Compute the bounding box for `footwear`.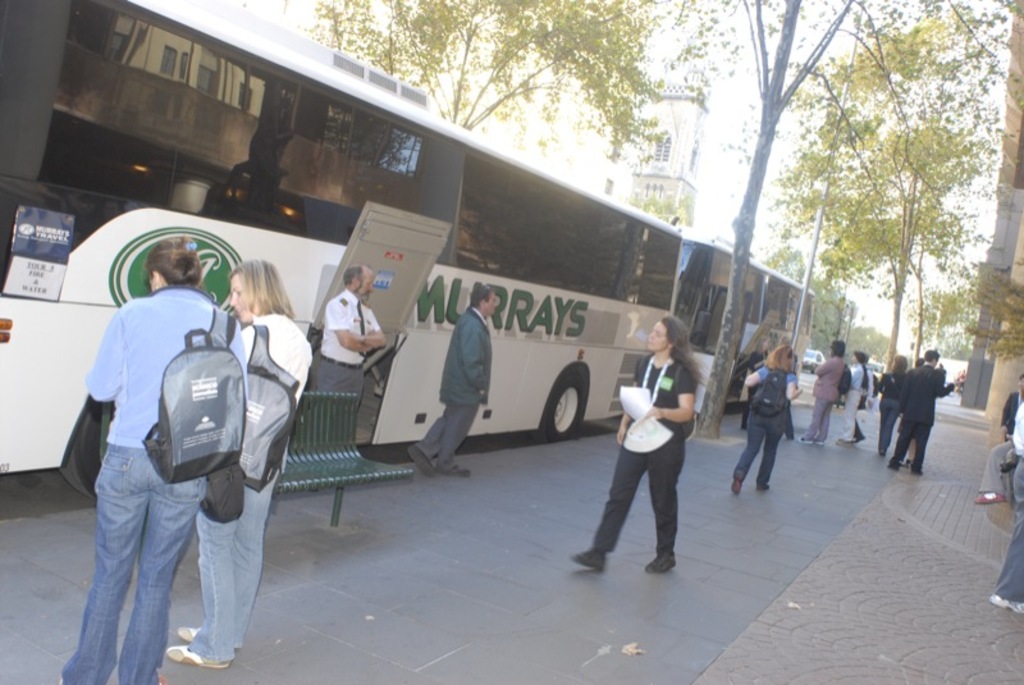
759, 481, 774, 493.
